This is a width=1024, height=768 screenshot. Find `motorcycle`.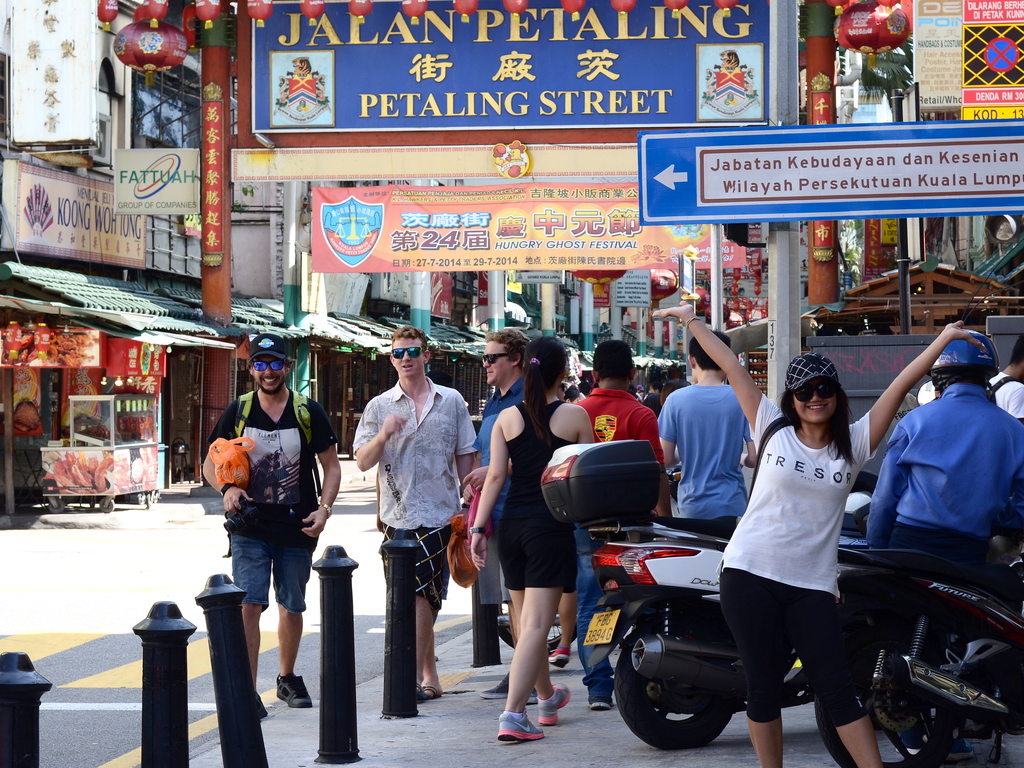
Bounding box: detection(836, 547, 1019, 764).
